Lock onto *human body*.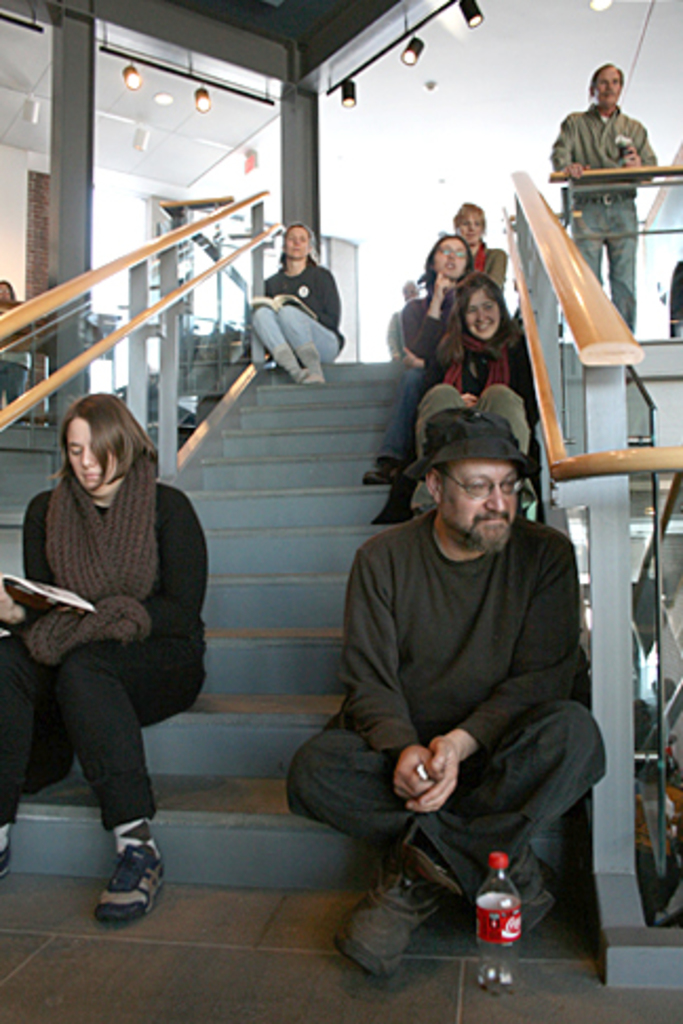
Locked: Rect(550, 65, 662, 337).
